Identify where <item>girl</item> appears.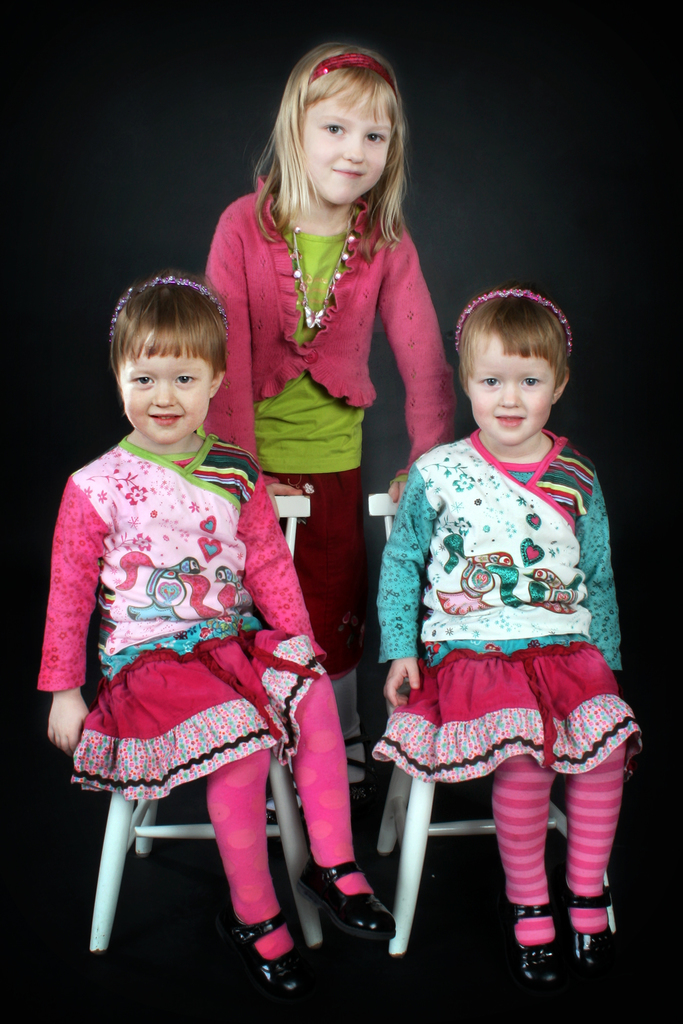
Appears at [left=358, top=270, right=646, bottom=1023].
